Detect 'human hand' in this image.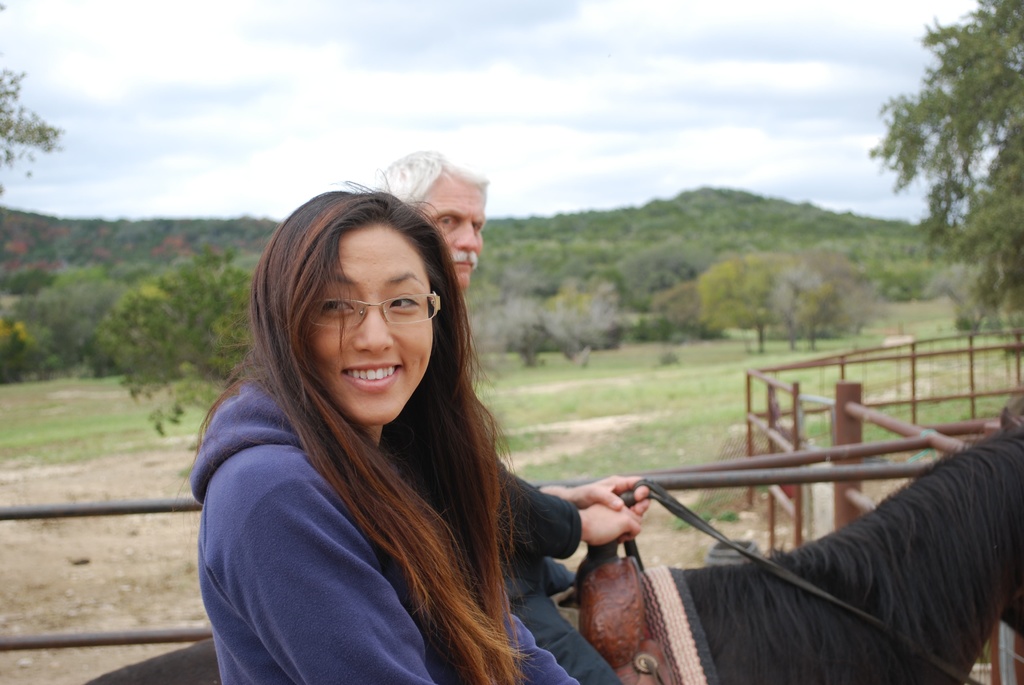
Detection: locate(576, 475, 651, 521).
